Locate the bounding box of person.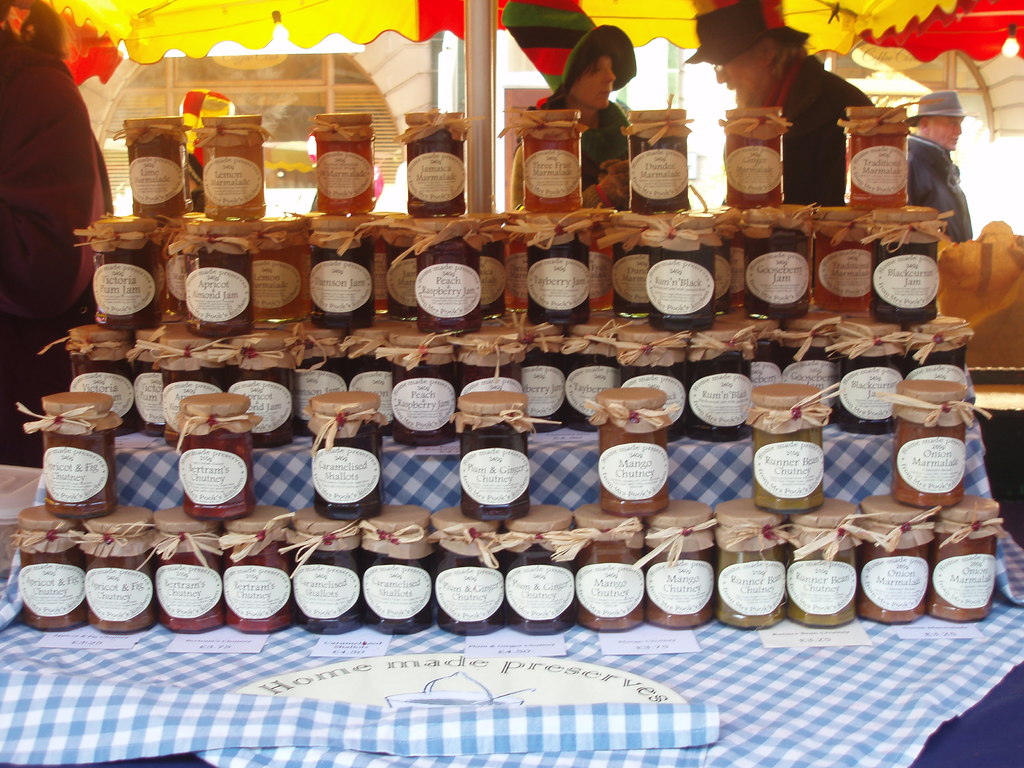
Bounding box: select_region(682, 0, 877, 212).
